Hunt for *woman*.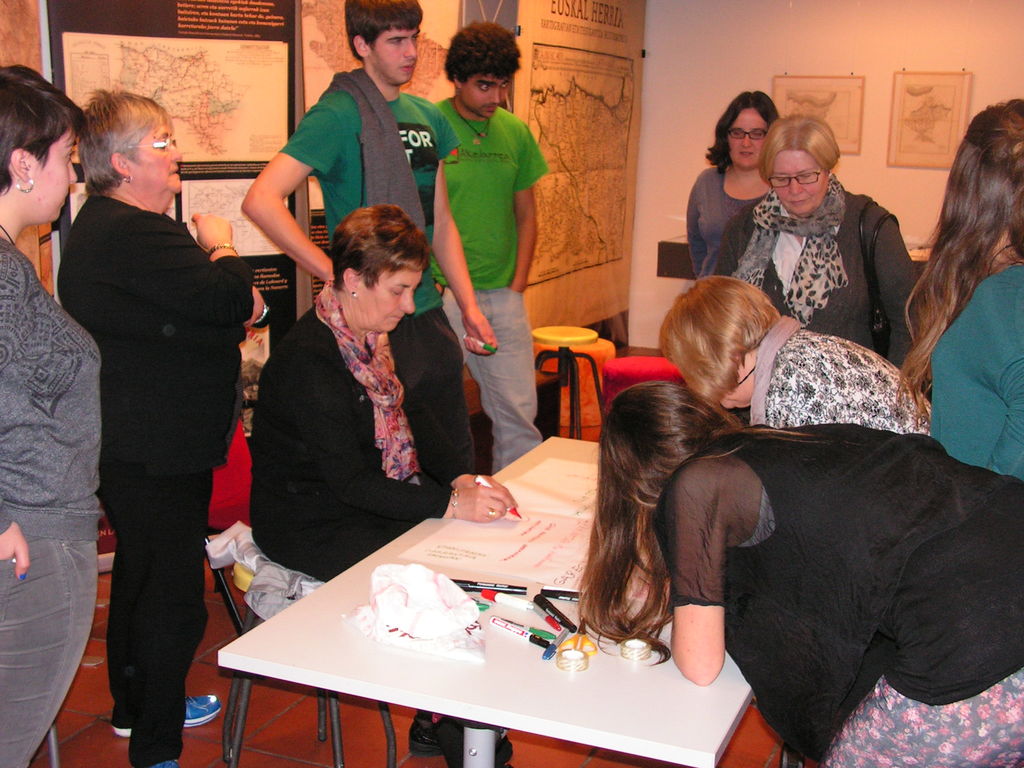
Hunted down at {"left": 578, "top": 380, "right": 1023, "bottom": 767}.
